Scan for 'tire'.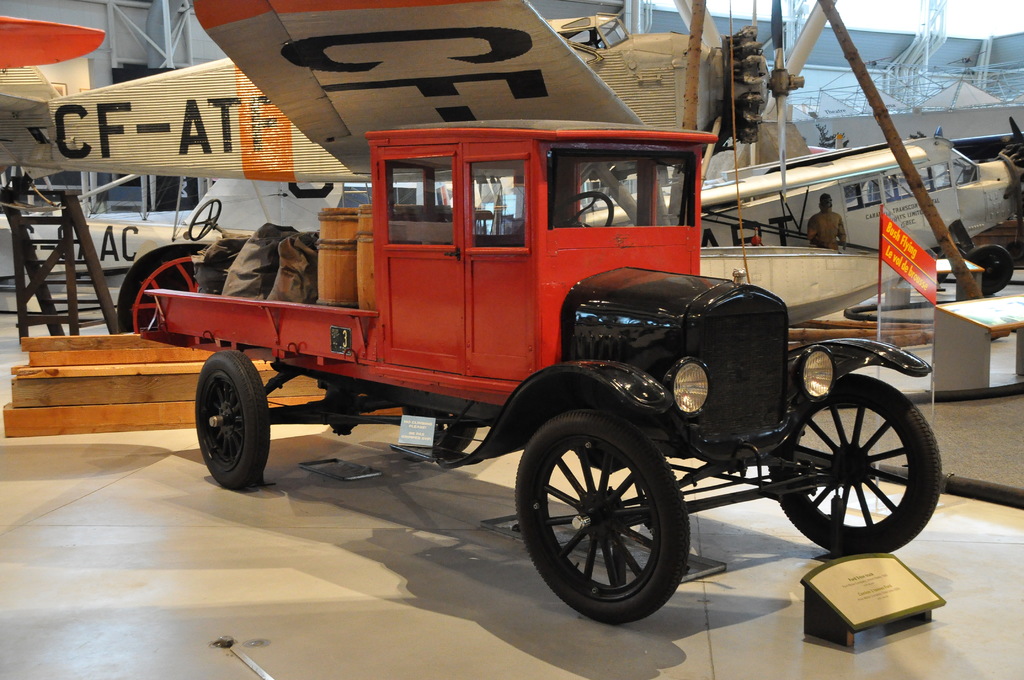
Scan result: 963 243 1014 293.
